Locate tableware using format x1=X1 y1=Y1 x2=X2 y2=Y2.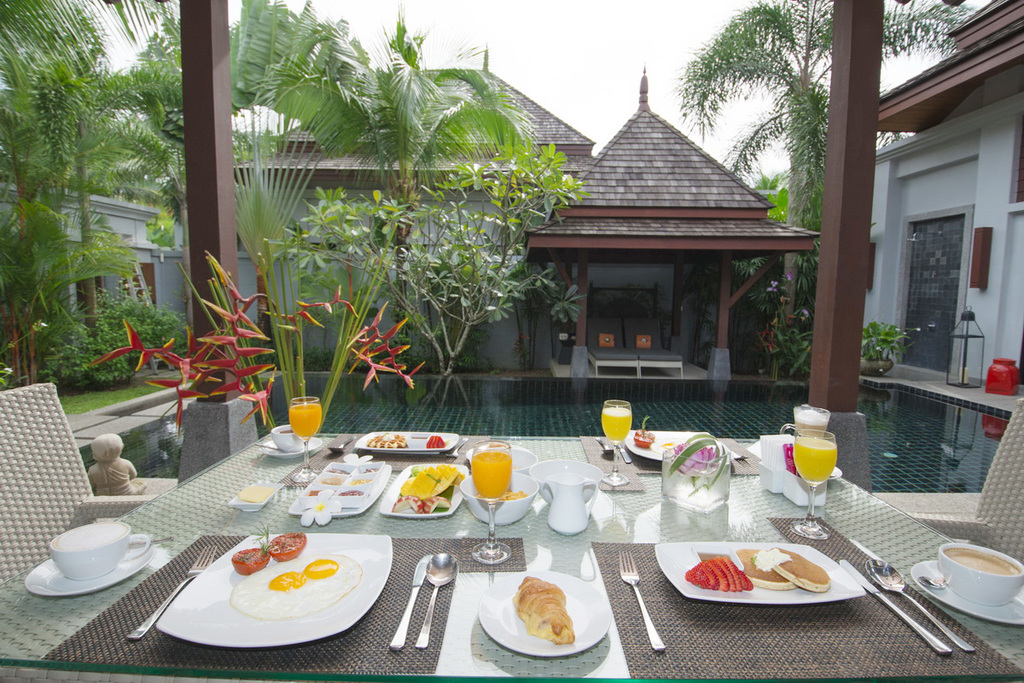
x1=526 y1=453 x2=611 y2=511.
